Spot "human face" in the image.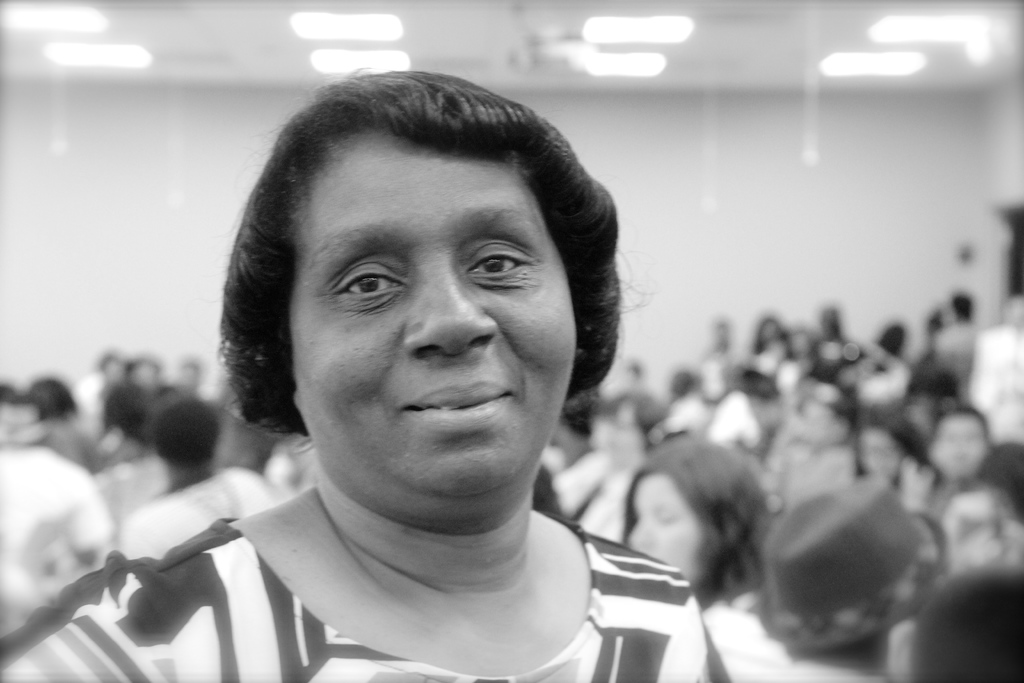
"human face" found at detection(291, 131, 582, 490).
